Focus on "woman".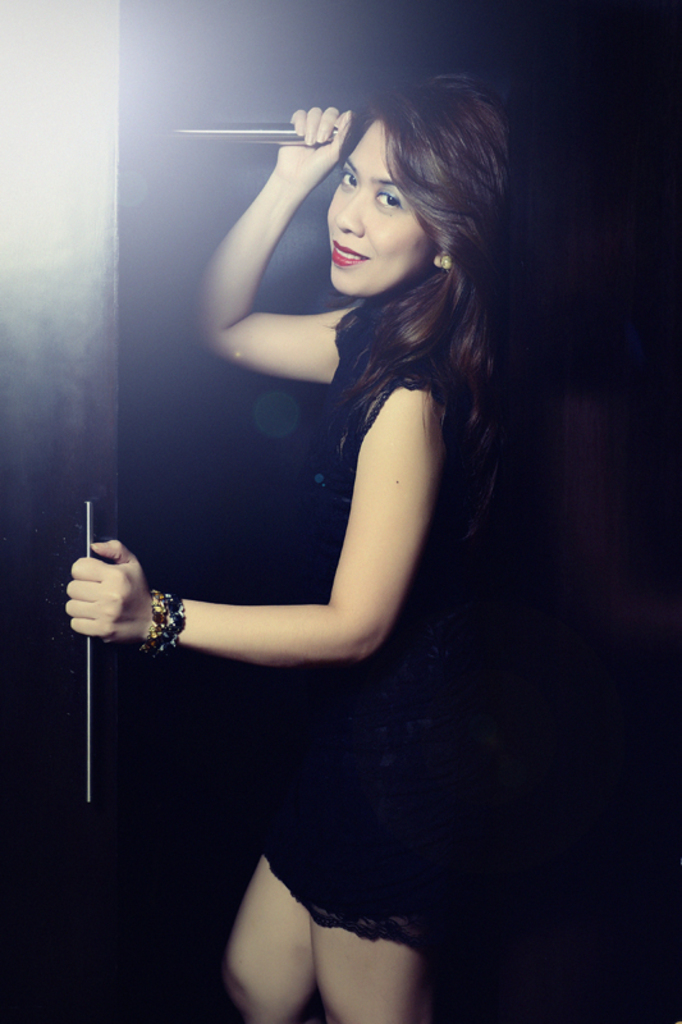
Focused at <box>129,49,511,1023</box>.
